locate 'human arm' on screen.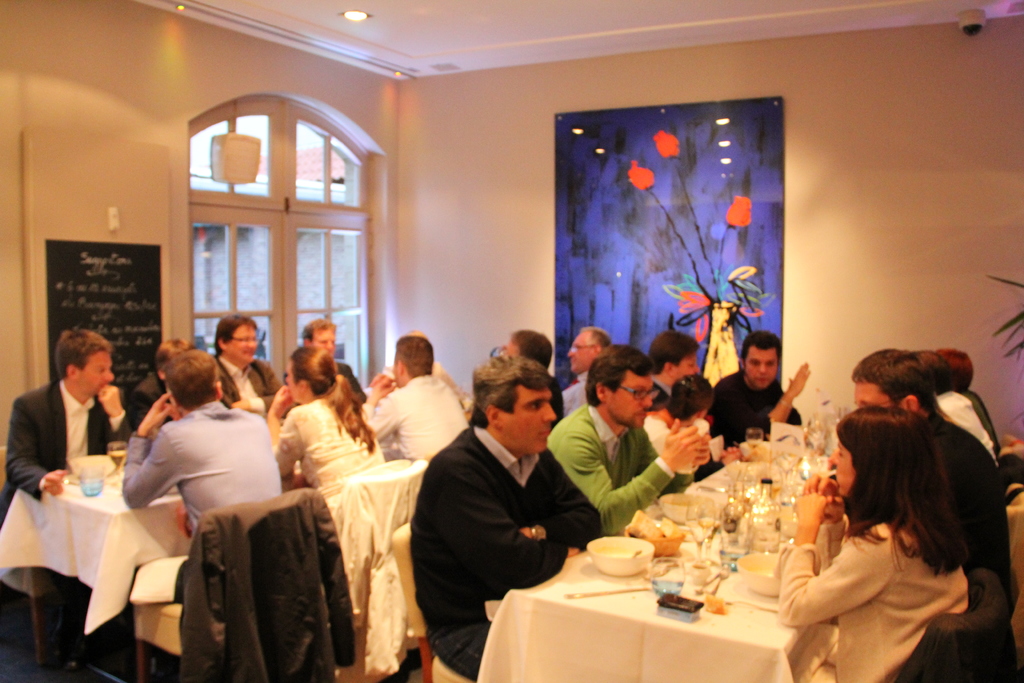
On screen at [x1=3, y1=397, x2=67, y2=502].
